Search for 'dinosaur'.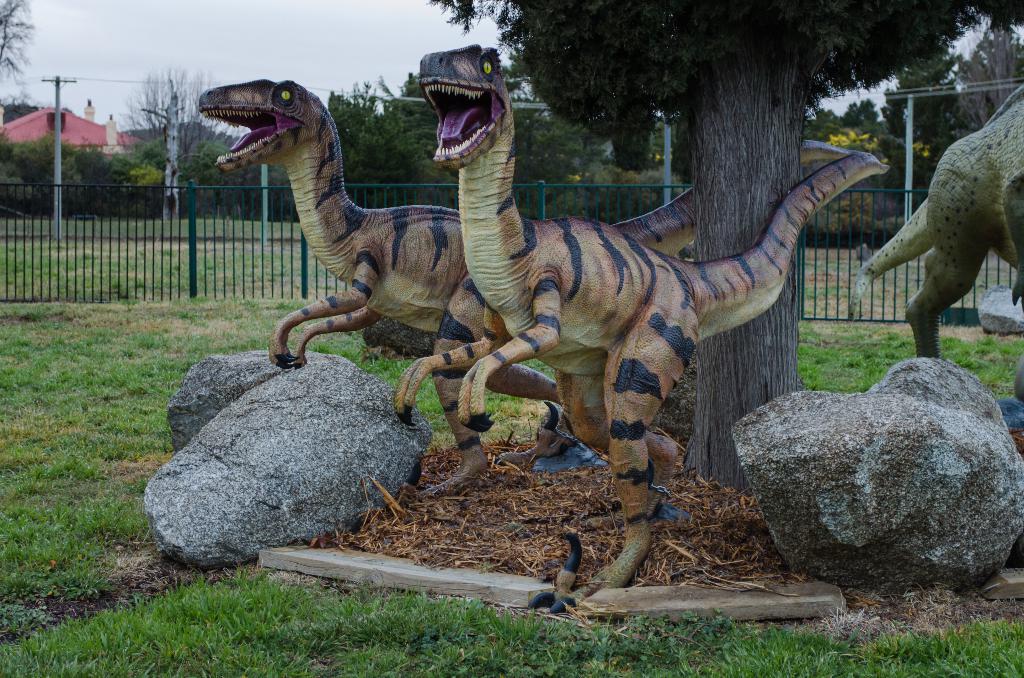
Found at l=858, t=92, r=1023, b=405.
